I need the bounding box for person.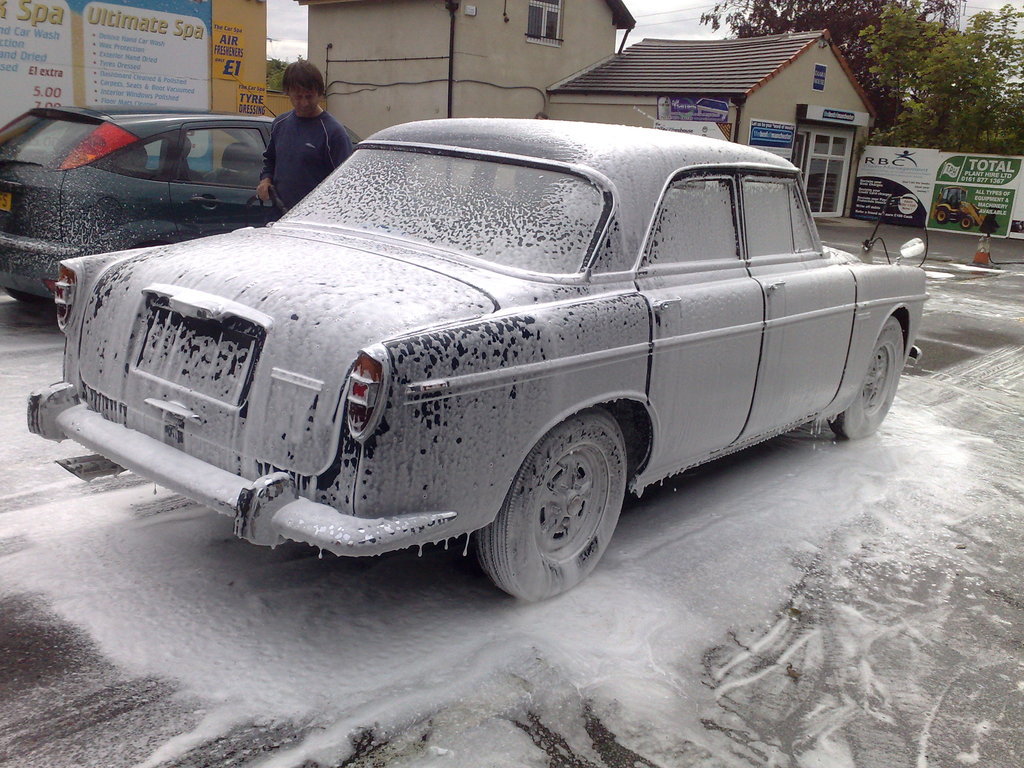
Here it is: <region>252, 58, 358, 227</region>.
